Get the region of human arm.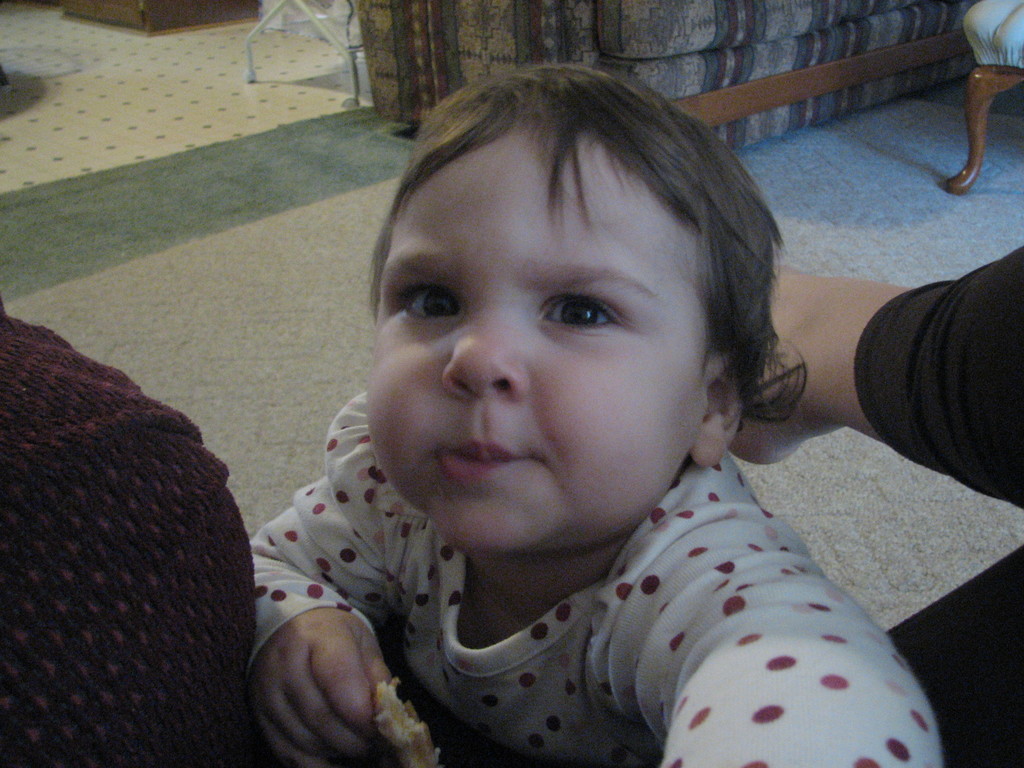
[239,401,392,767].
